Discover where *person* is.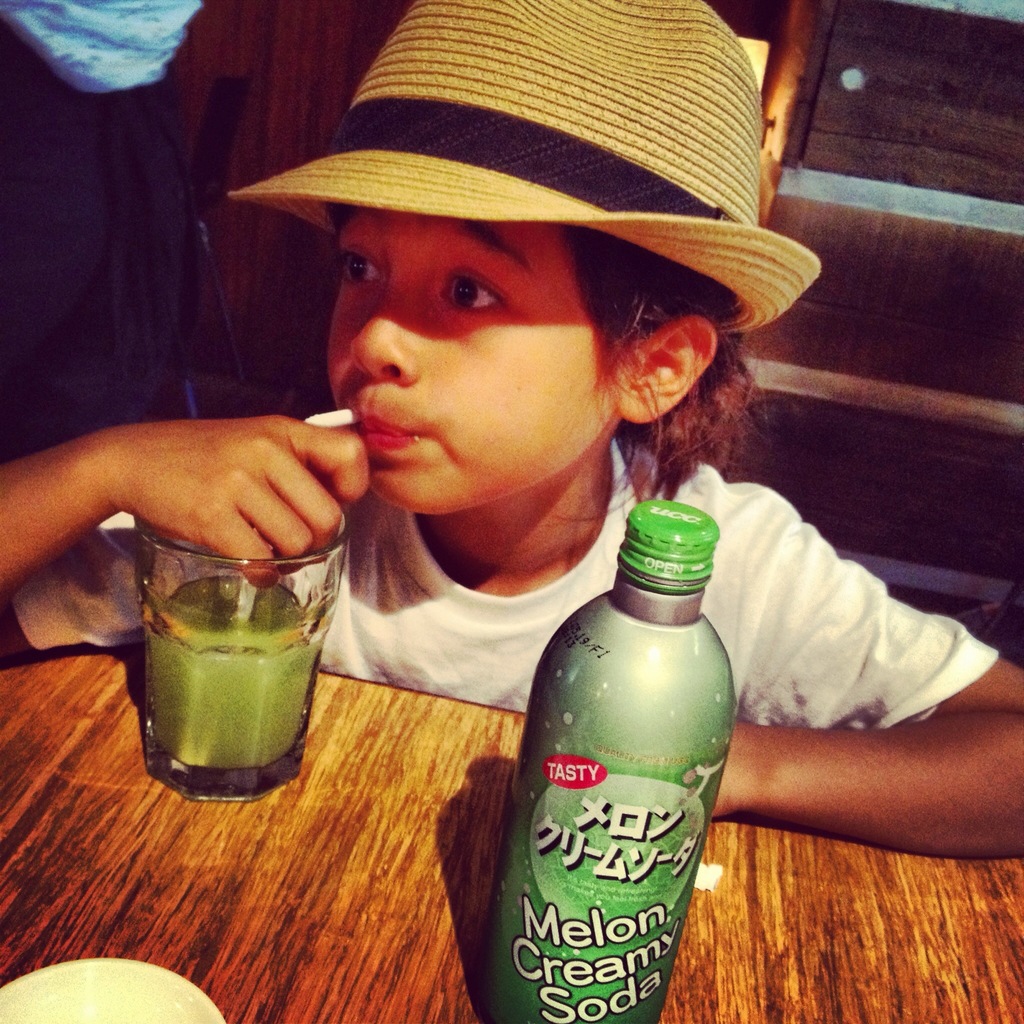
Discovered at x1=0, y1=0, x2=1023, y2=861.
